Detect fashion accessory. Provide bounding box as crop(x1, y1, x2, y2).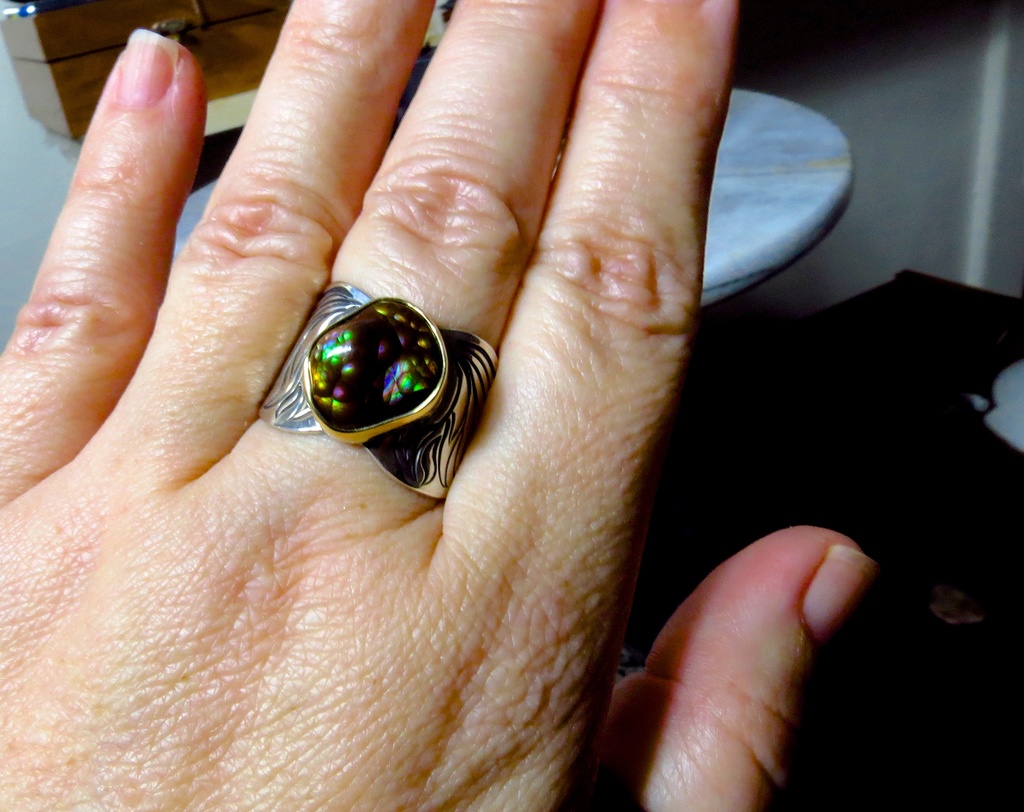
crop(250, 280, 503, 501).
